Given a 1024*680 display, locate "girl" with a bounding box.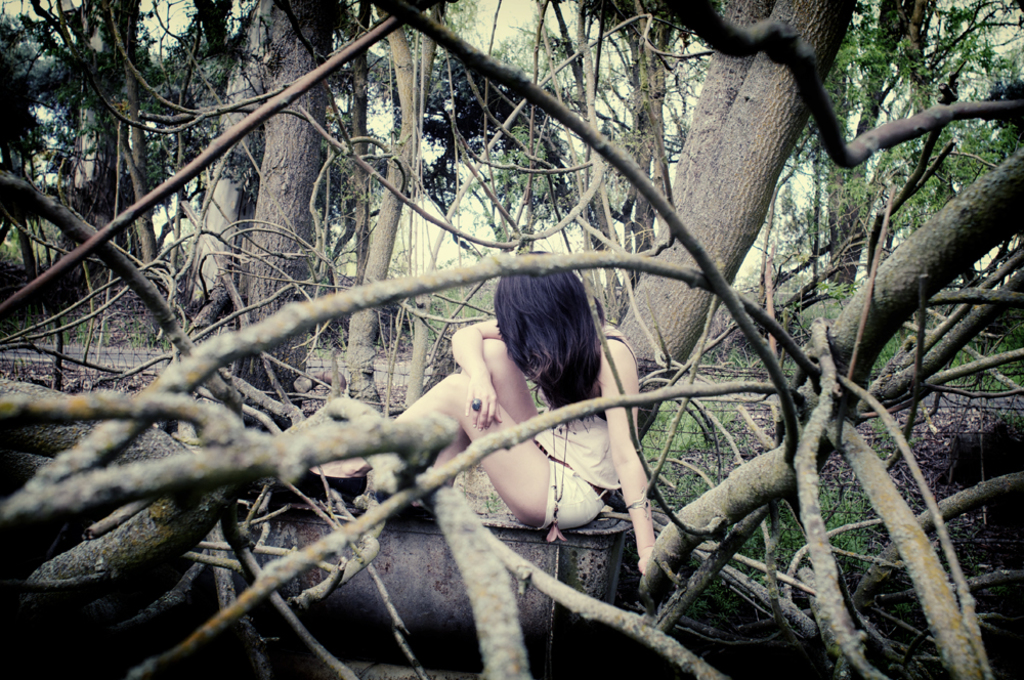
Located: (302,249,653,578).
